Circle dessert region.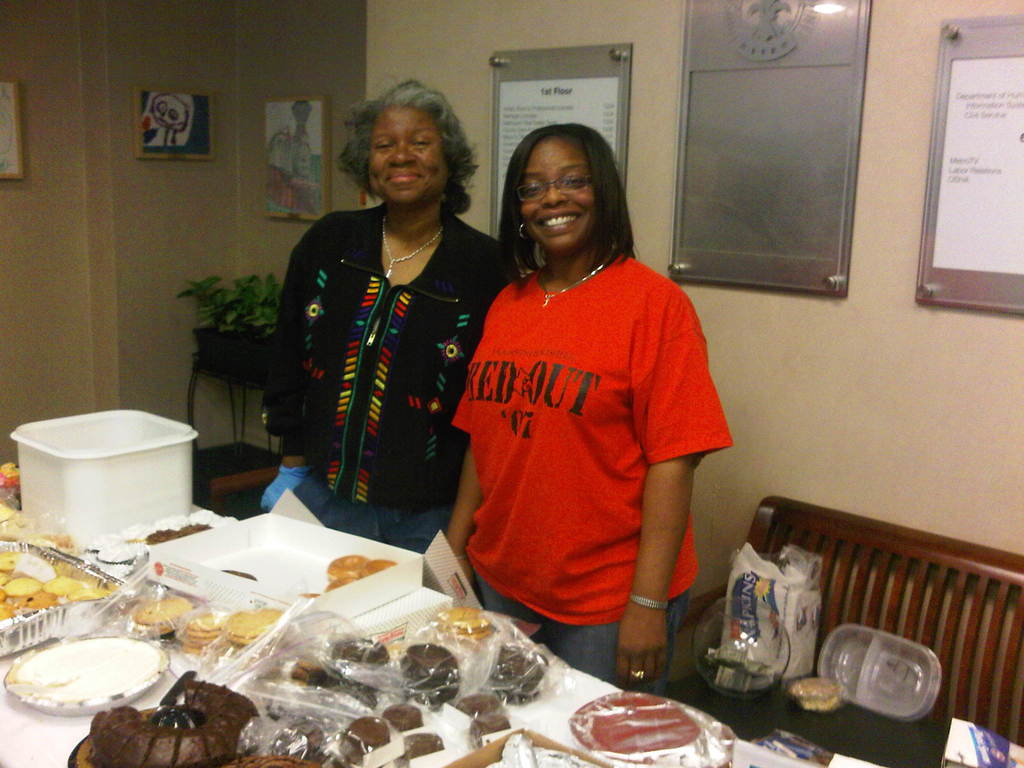
Region: 0, 460, 22, 488.
